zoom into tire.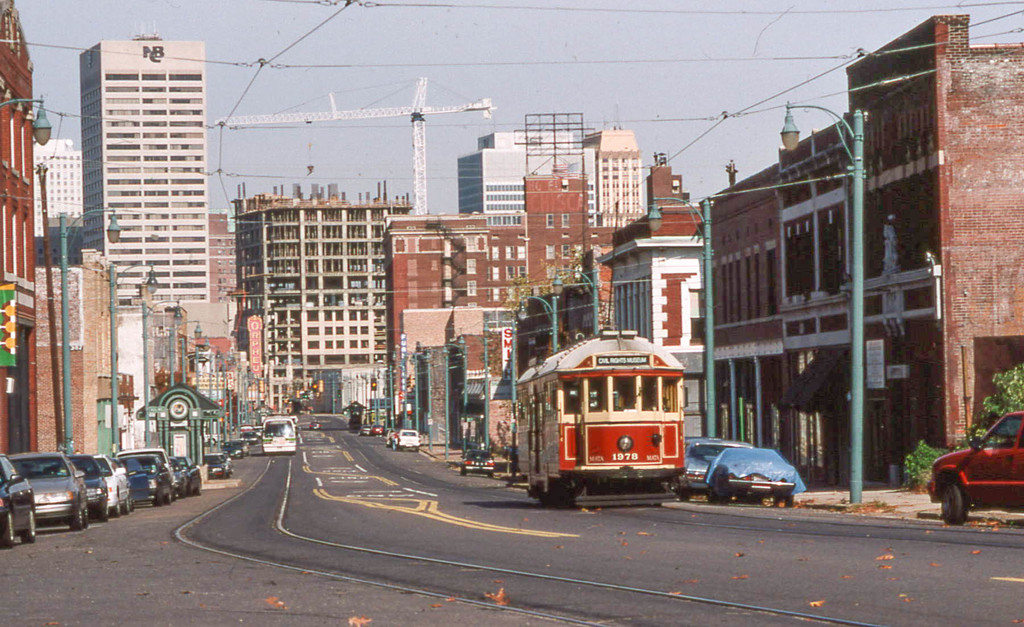
Zoom target: locate(99, 500, 108, 521).
